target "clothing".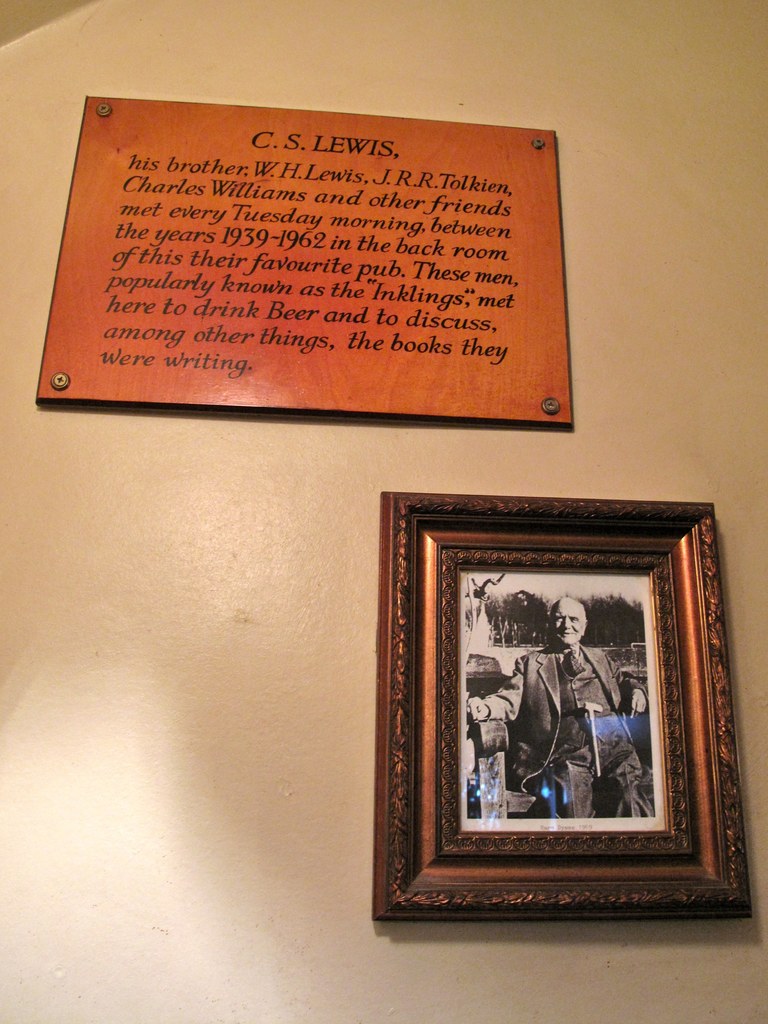
Target region: crop(449, 604, 692, 872).
